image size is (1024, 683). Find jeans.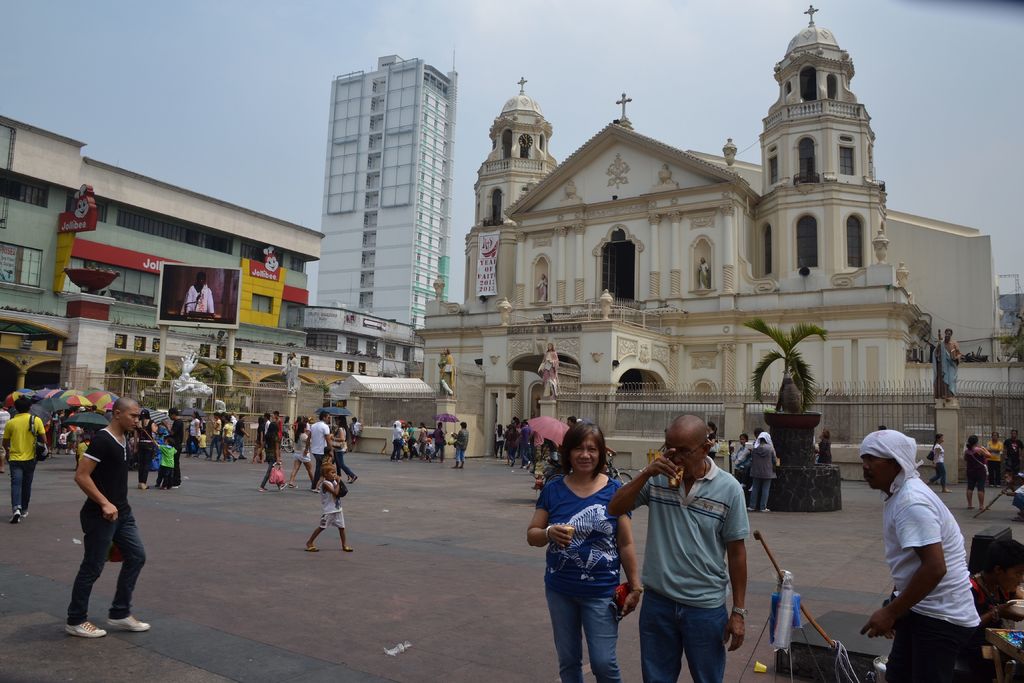
x1=3 y1=461 x2=36 y2=513.
